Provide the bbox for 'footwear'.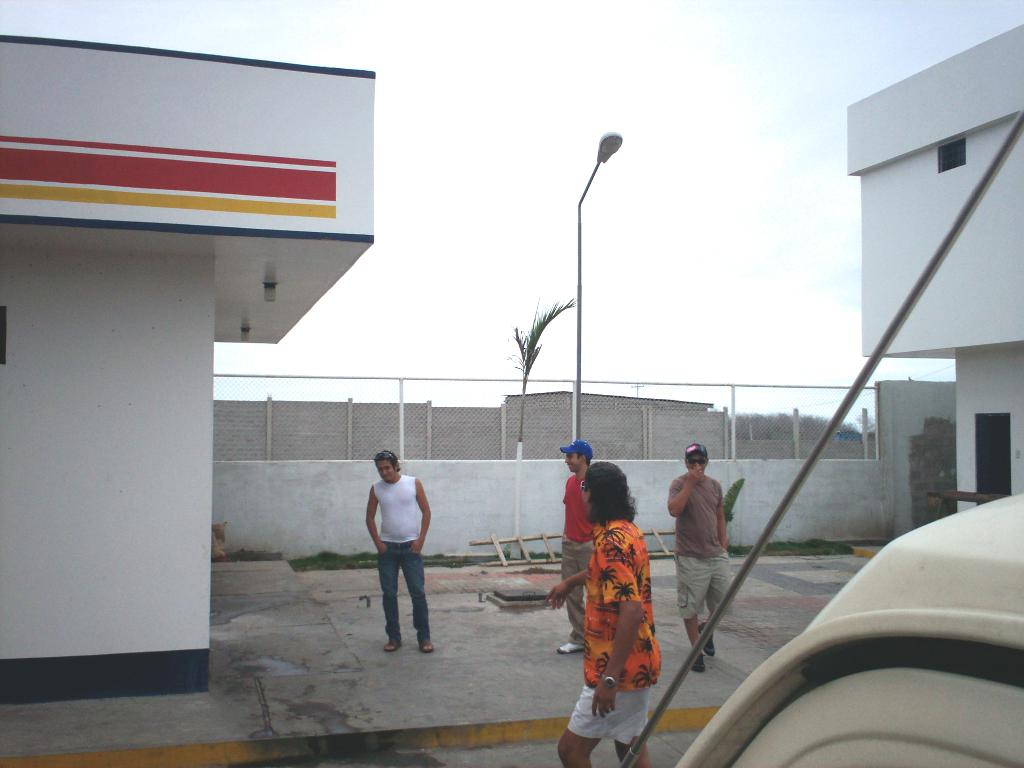
Rect(384, 641, 399, 652).
